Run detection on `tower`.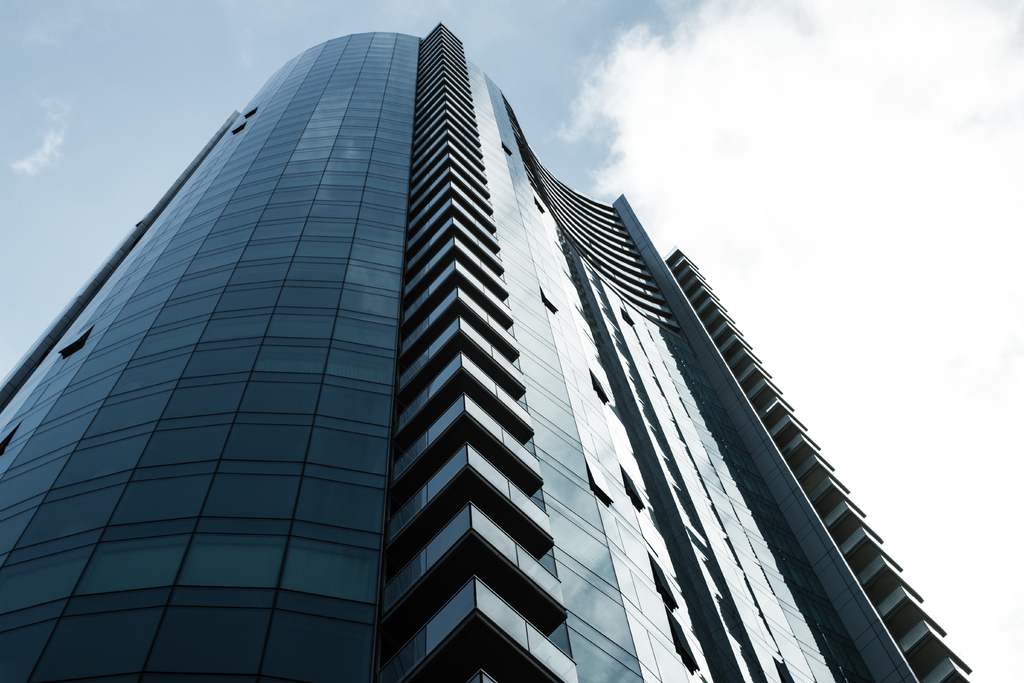
Result: <box>0,26,968,682</box>.
